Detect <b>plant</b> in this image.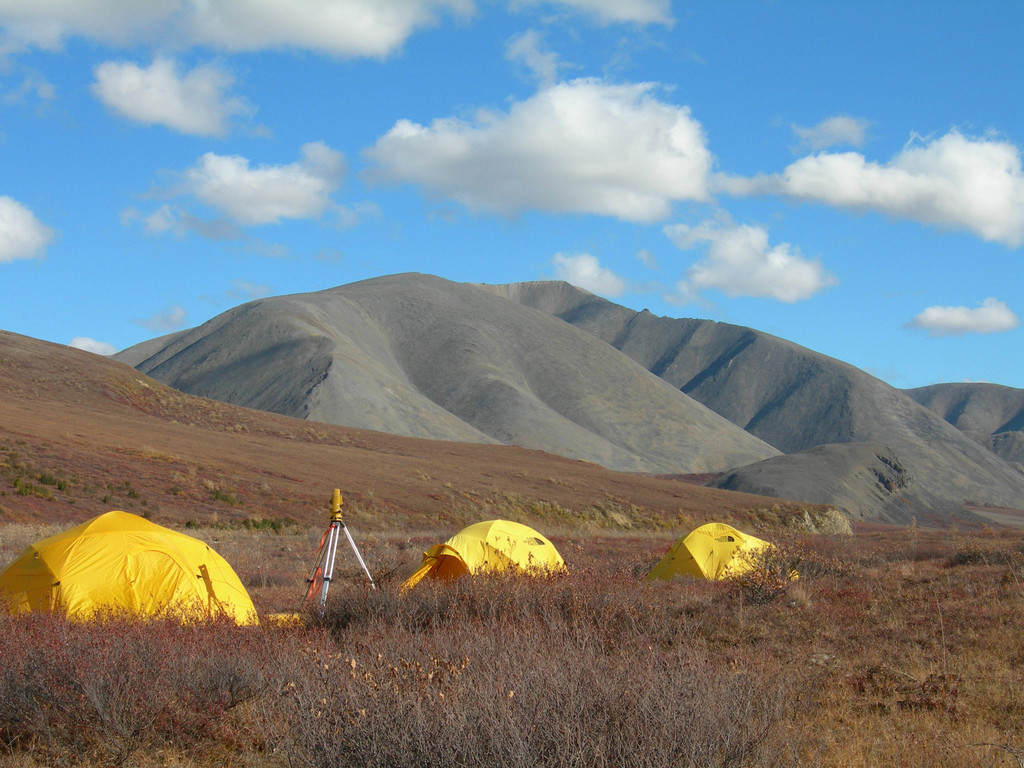
Detection: box=[735, 495, 820, 535].
